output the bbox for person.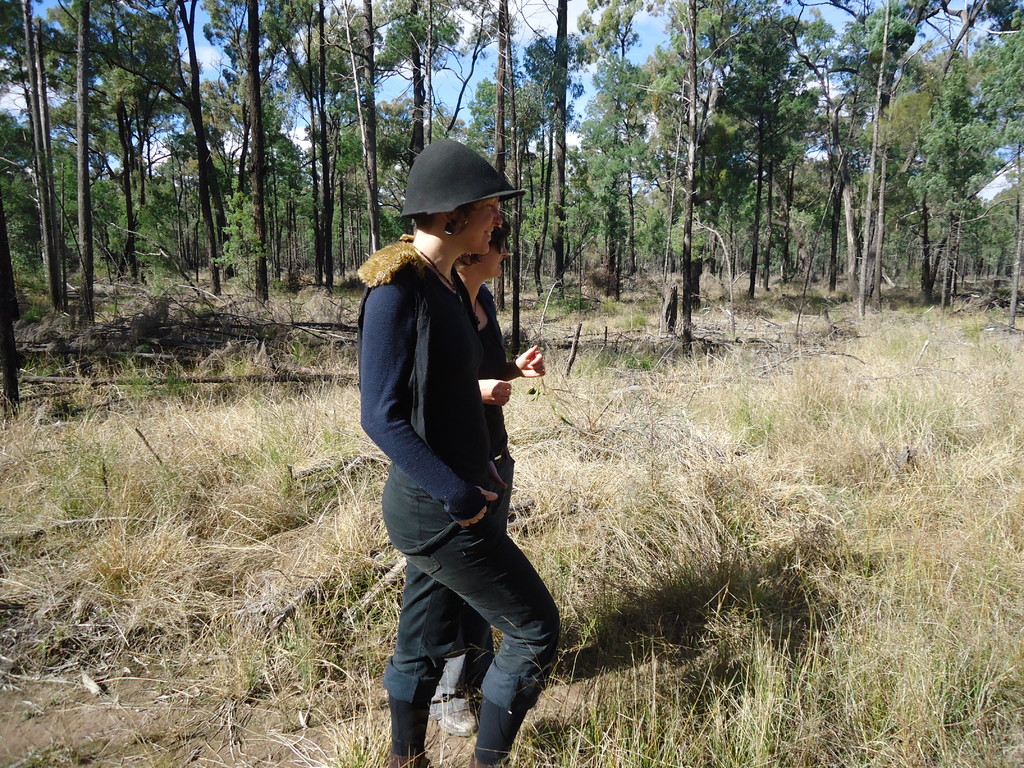
<bbox>427, 213, 548, 735</bbox>.
